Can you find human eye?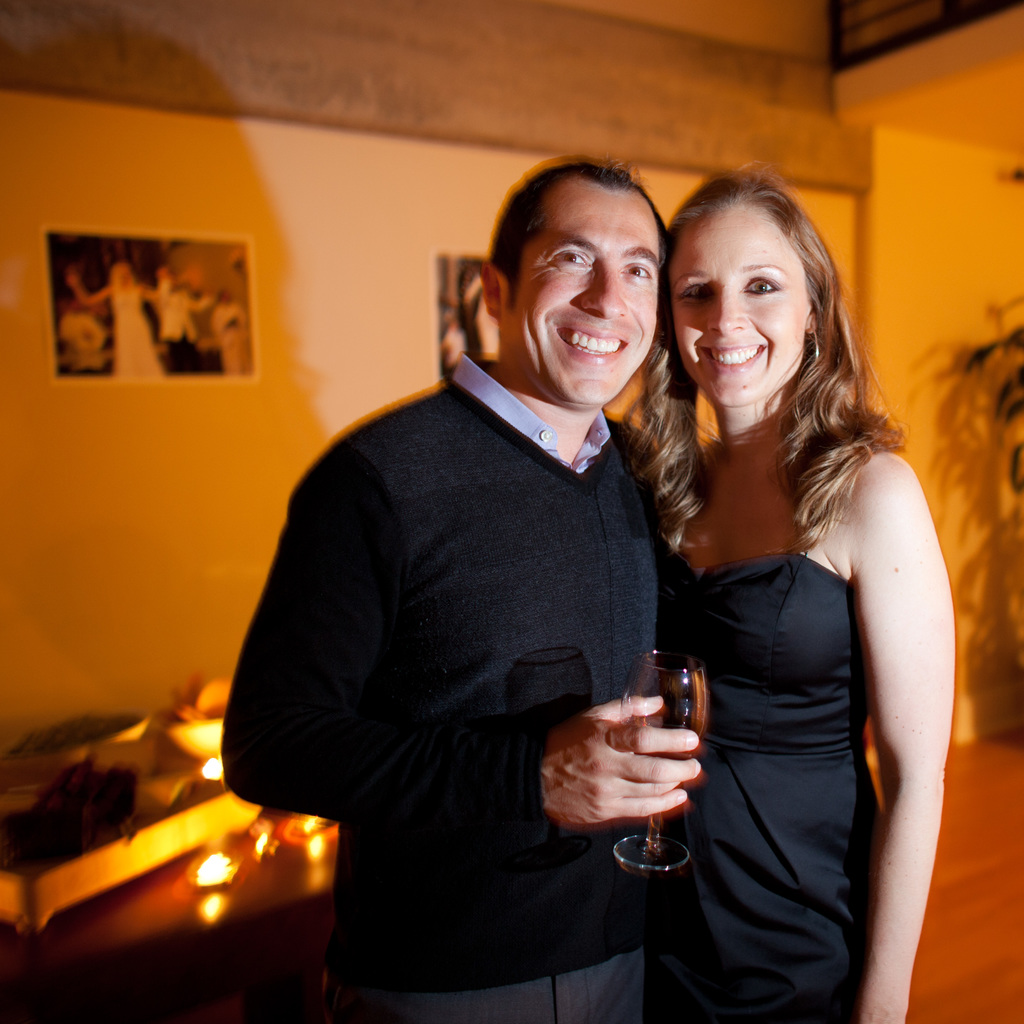
Yes, bounding box: (739, 273, 781, 300).
